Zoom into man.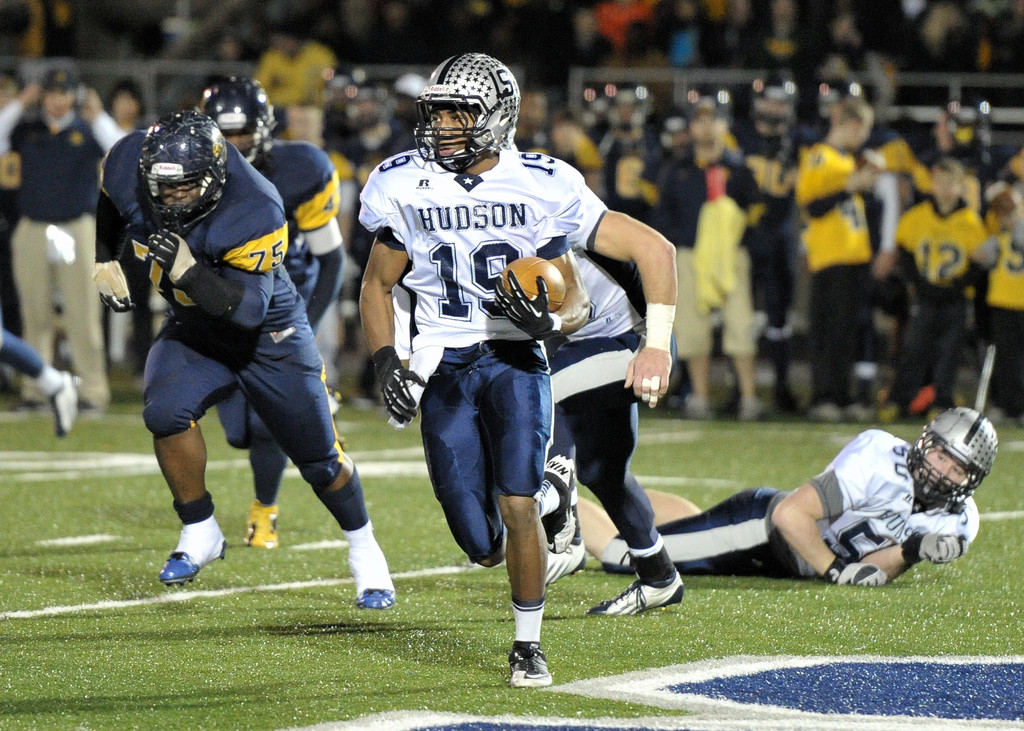
Zoom target: 564/410/1009/596.
